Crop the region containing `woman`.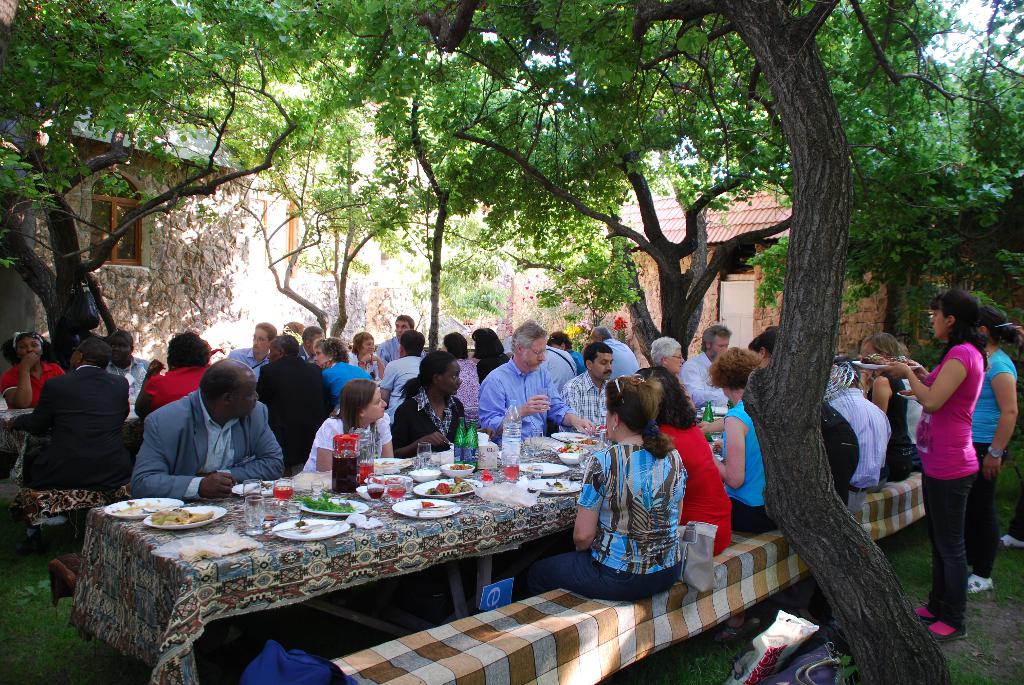
Crop region: (left=510, top=372, right=692, bottom=608).
